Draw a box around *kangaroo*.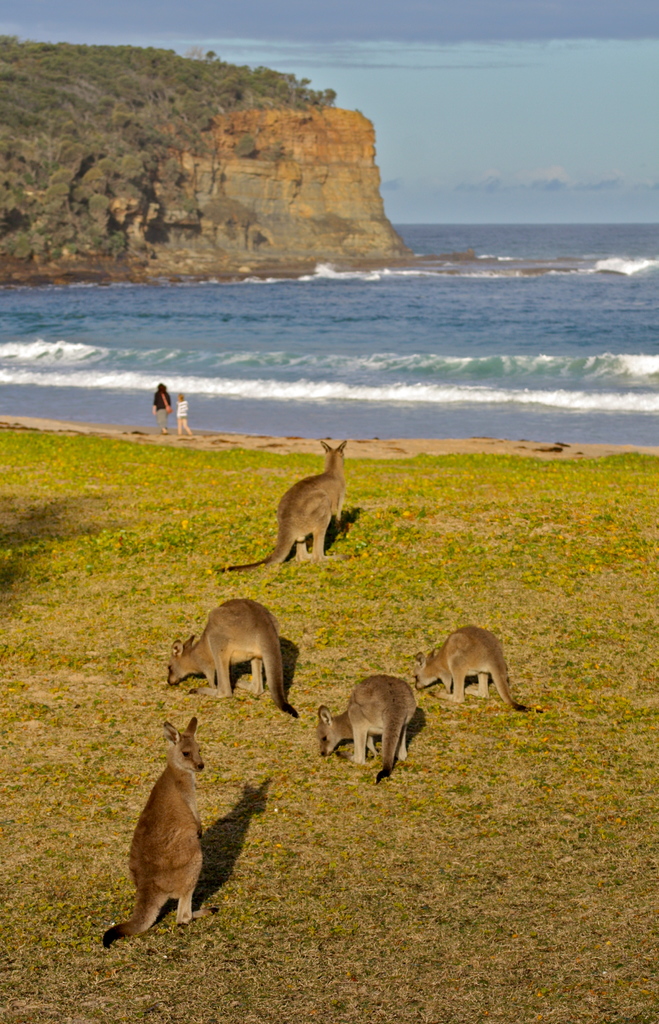
l=168, t=600, r=309, b=719.
